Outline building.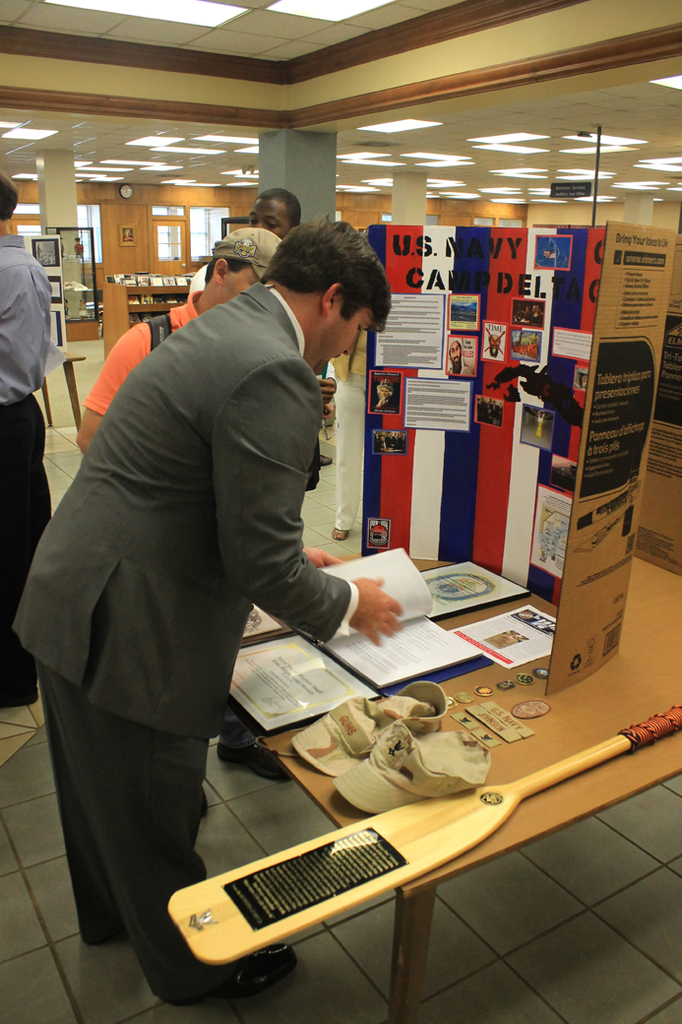
Outline: BBox(0, 0, 681, 1023).
